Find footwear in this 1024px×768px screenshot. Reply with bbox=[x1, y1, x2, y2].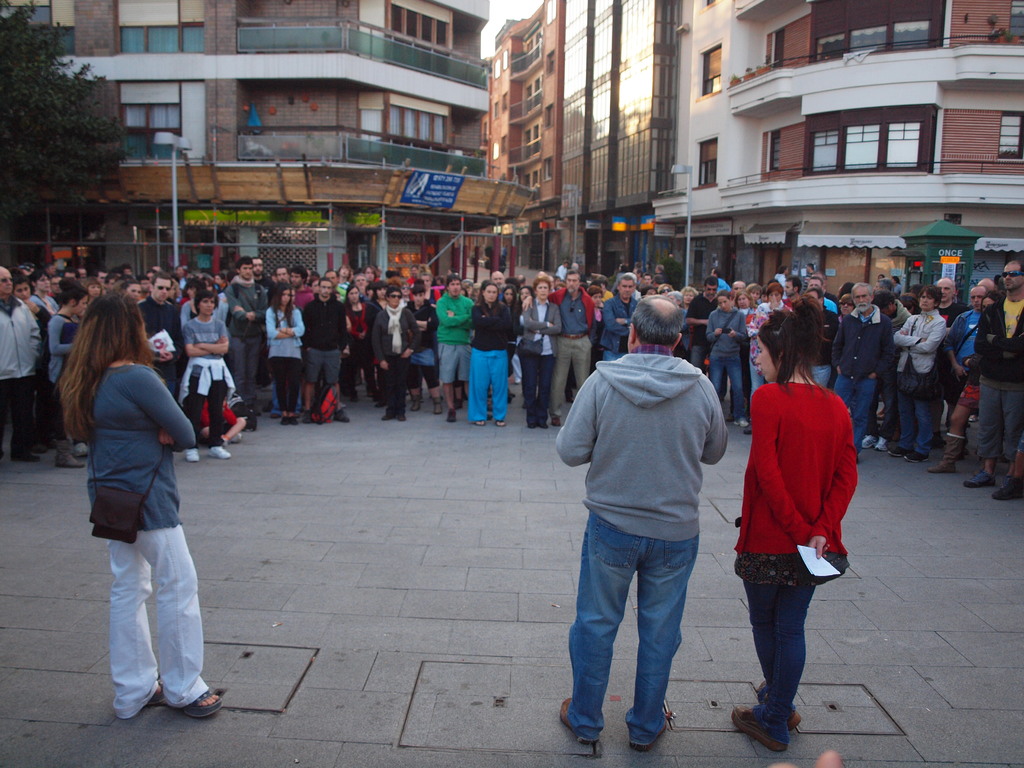
bbox=[282, 413, 293, 426].
